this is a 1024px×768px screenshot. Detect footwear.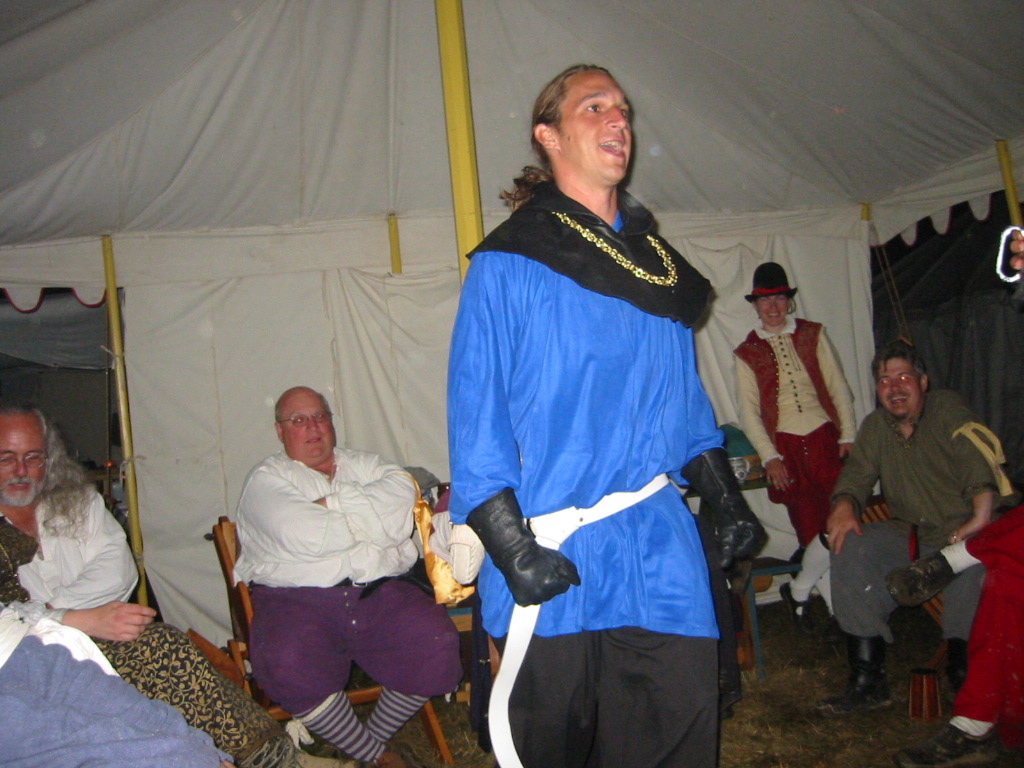
(x1=943, y1=636, x2=978, y2=680).
